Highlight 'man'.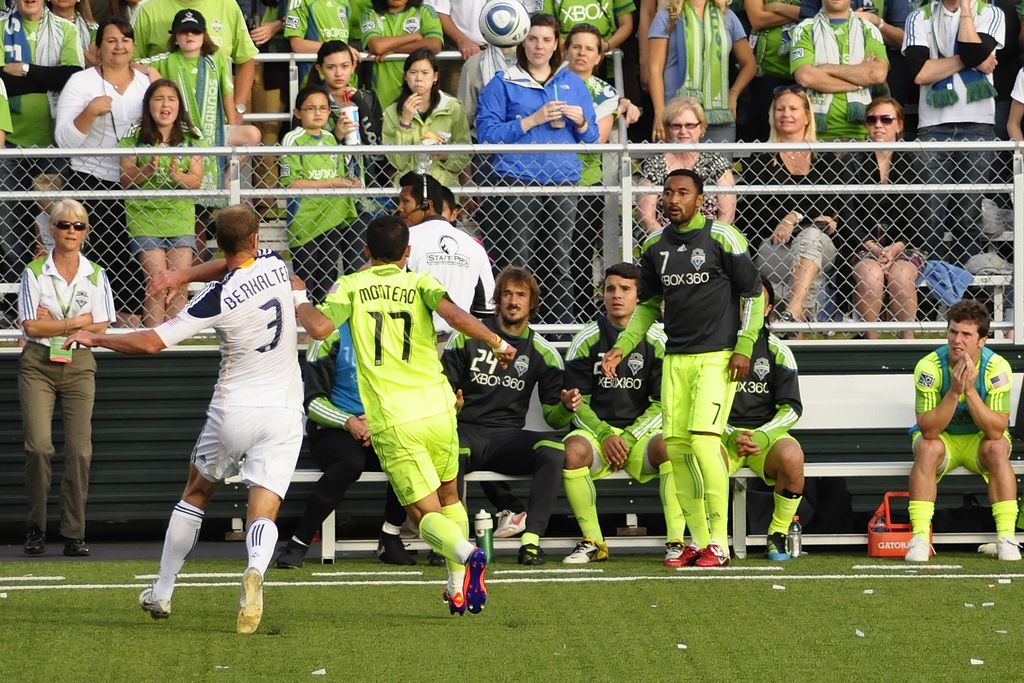
Highlighted region: Rect(368, 169, 507, 331).
